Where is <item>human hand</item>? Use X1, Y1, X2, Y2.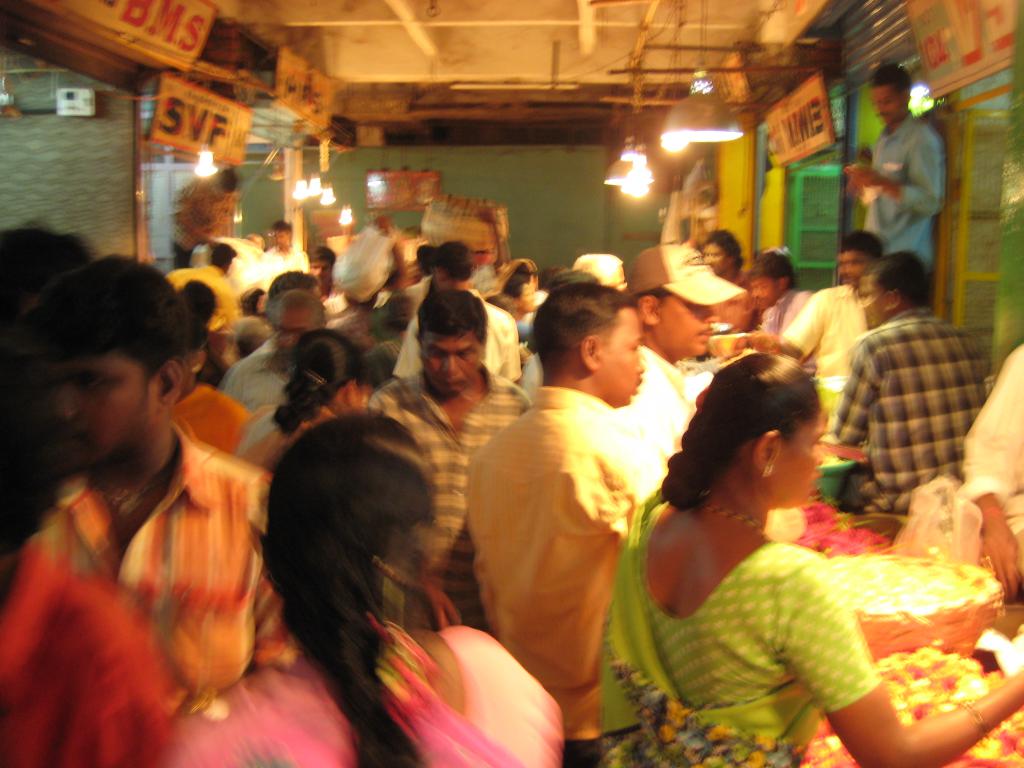
372, 214, 395, 233.
